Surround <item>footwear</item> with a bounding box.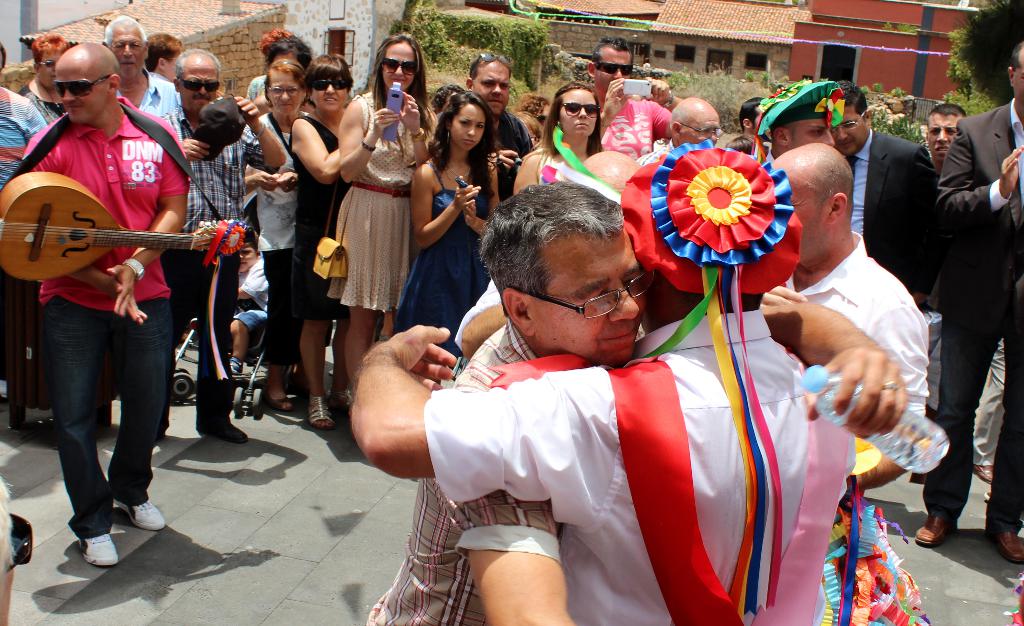
left=194, top=414, right=255, bottom=445.
